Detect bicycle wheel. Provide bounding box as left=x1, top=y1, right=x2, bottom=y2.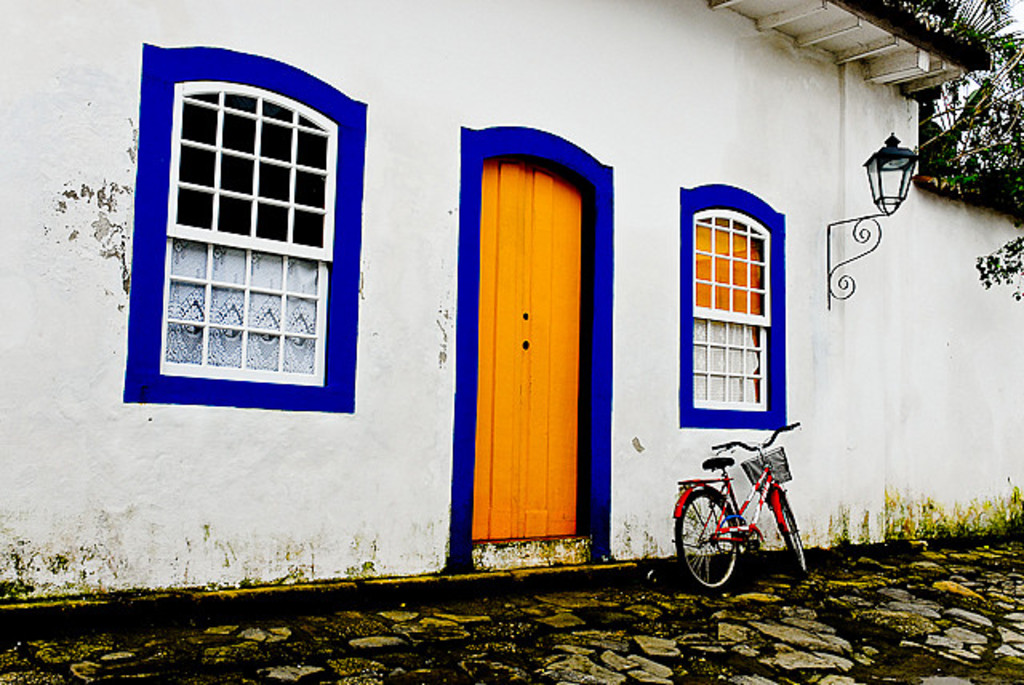
left=752, top=480, right=808, bottom=568.
